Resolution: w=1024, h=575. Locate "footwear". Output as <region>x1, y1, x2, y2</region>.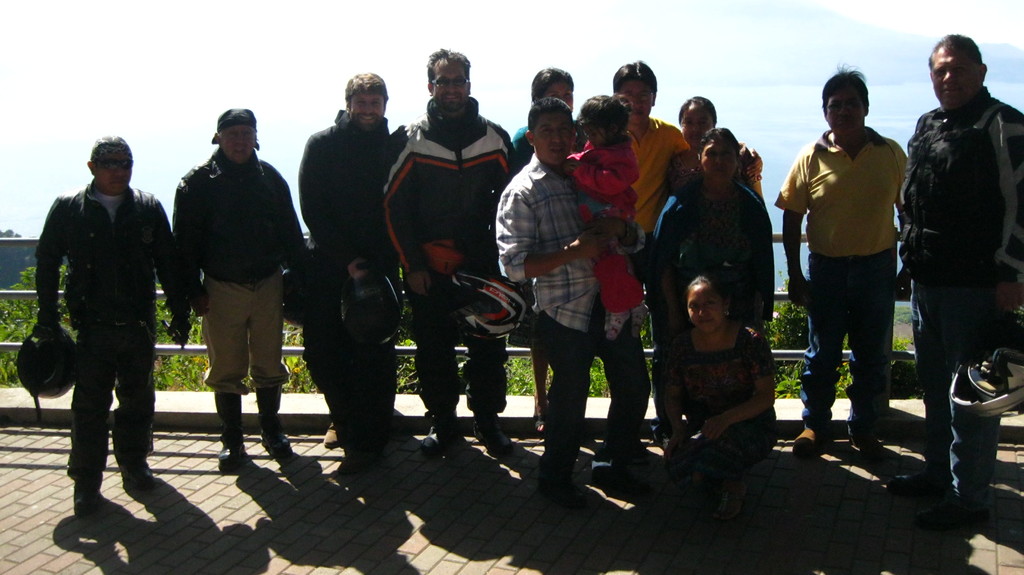
<region>525, 408, 541, 440</region>.
